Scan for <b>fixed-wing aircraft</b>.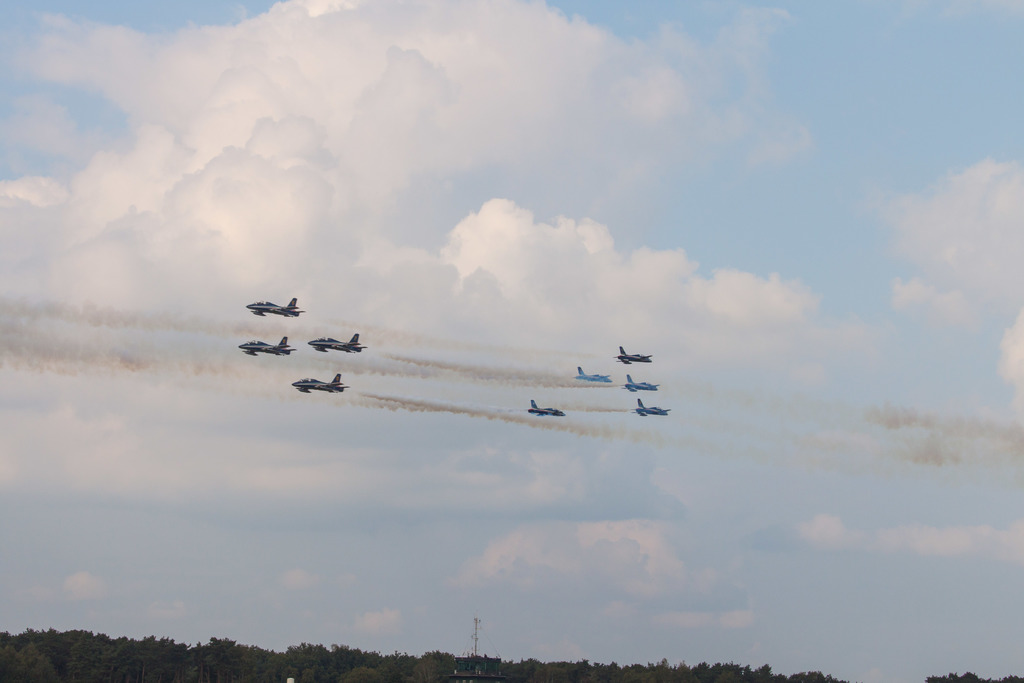
Scan result: [249,293,305,319].
